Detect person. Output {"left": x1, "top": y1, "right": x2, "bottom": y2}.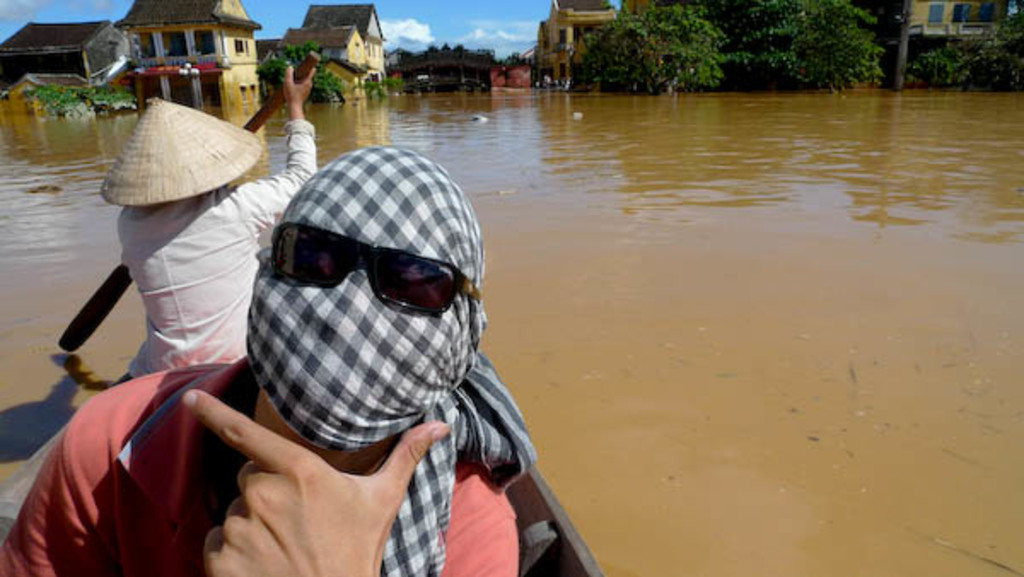
{"left": 101, "top": 63, "right": 317, "bottom": 376}.
